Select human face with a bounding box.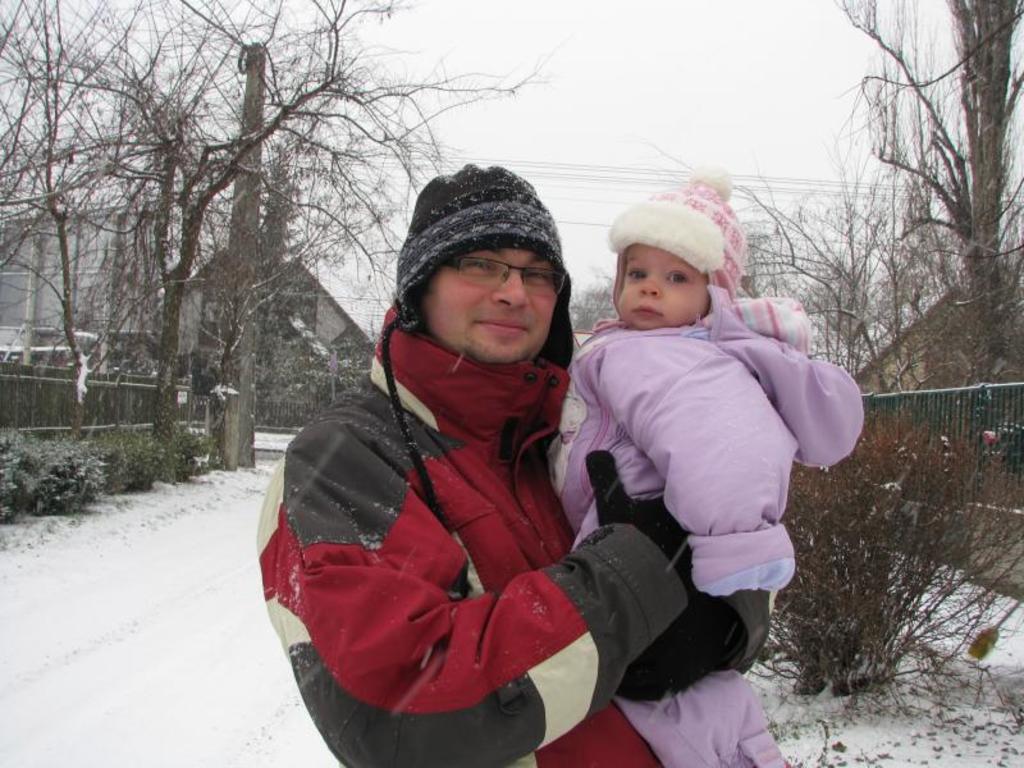
box(617, 241, 710, 332).
